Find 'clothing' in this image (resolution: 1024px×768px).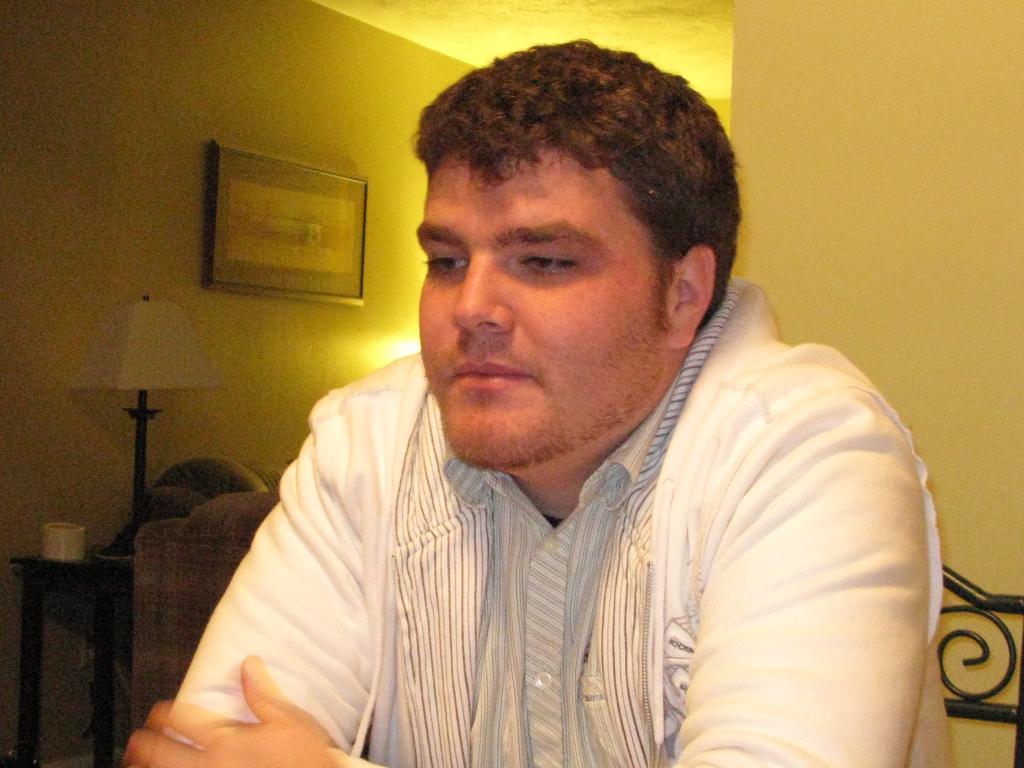
select_region(164, 206, 890, 762).
